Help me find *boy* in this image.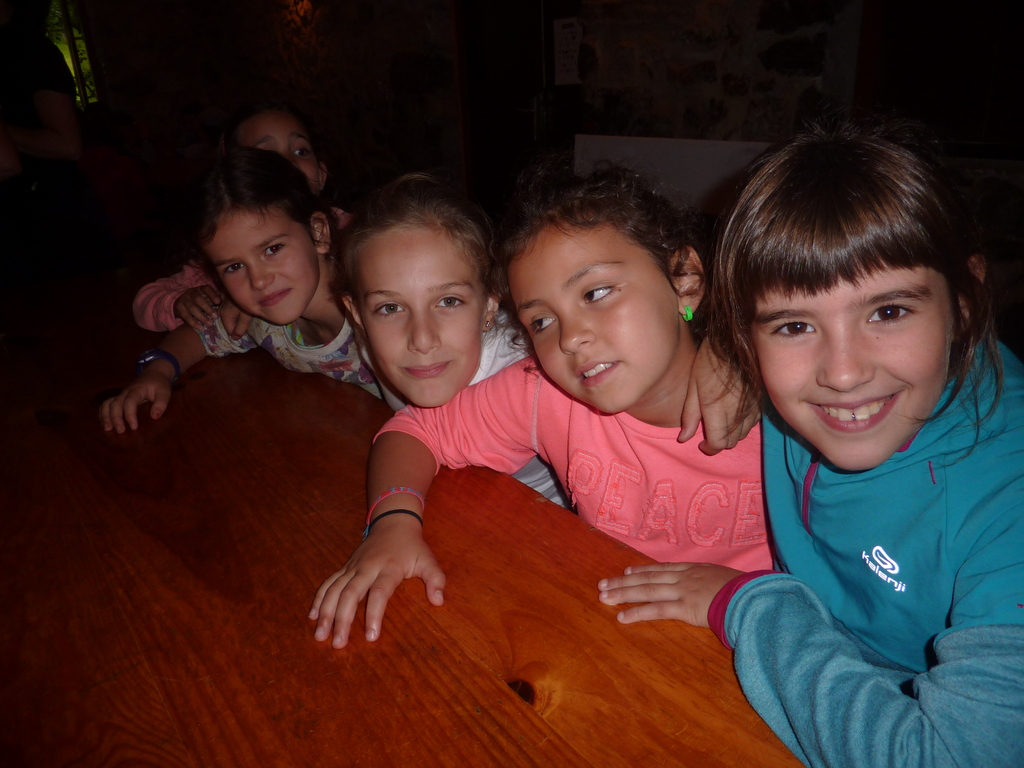
Found it: [left=123, top=97, right=358, bottom=333].
